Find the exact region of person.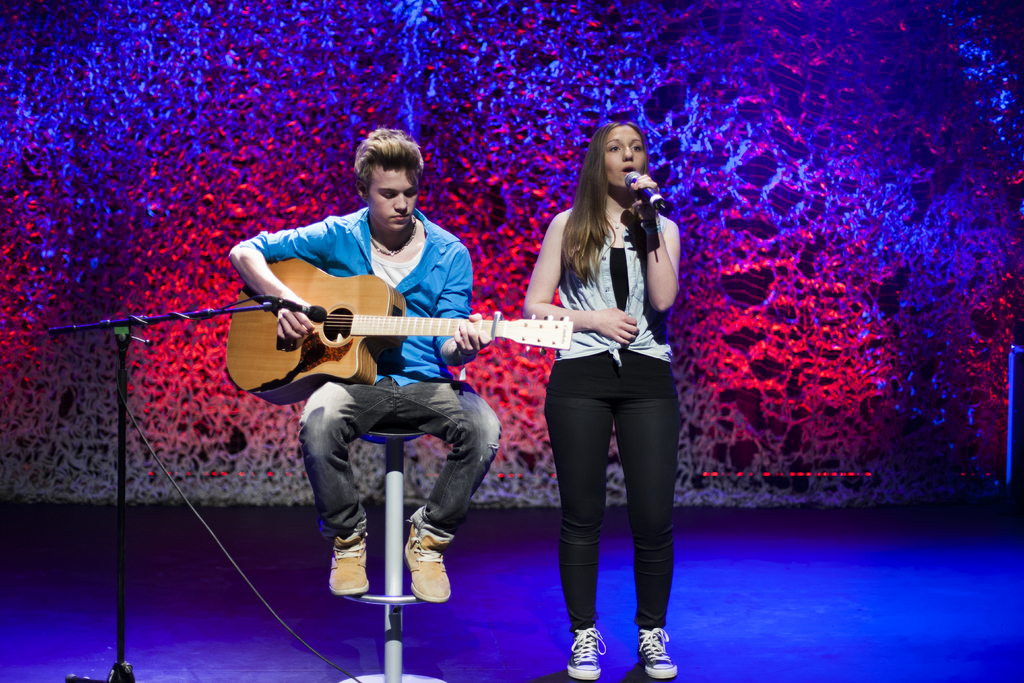
Exact region: l=519, t=120, r=683, b=682.
